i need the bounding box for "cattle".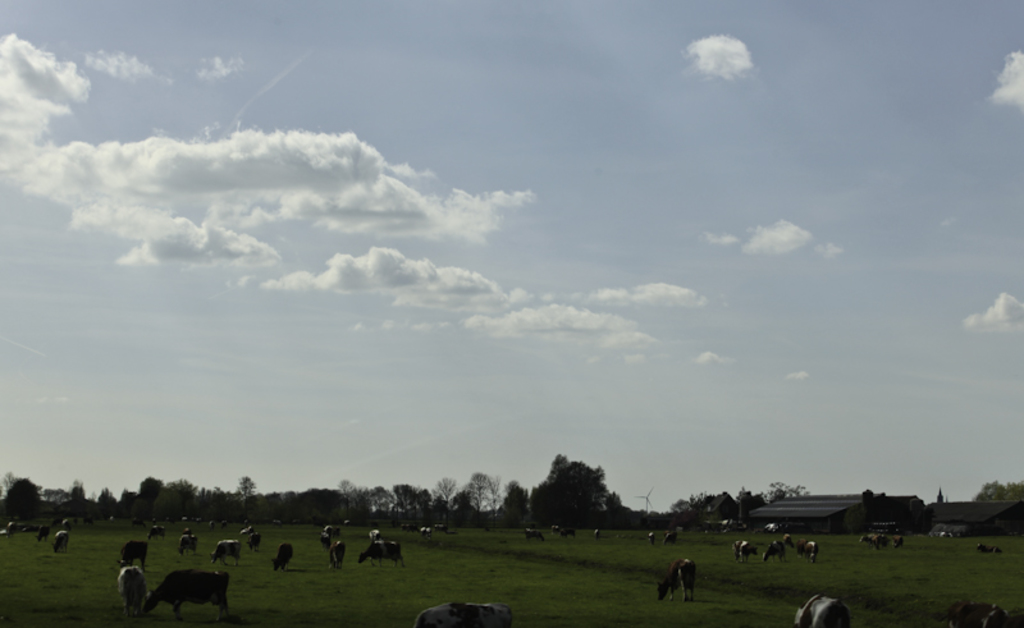
Here it is: box=[732, 541, 759, 561].
